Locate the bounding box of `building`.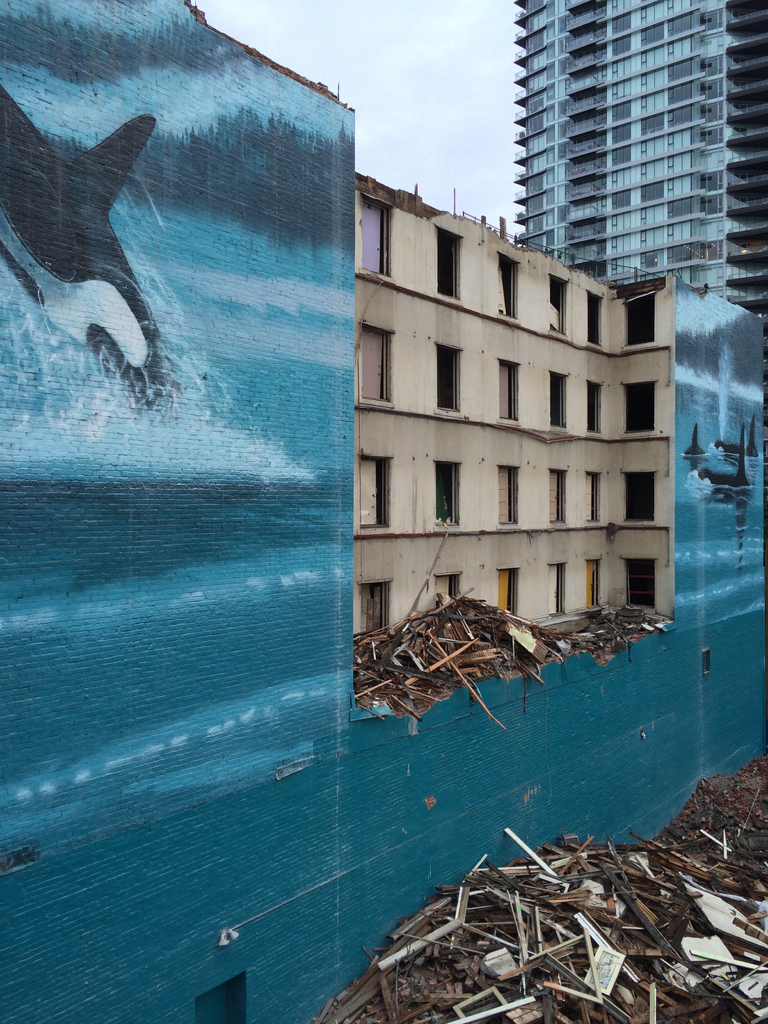
Bounding box: 513/0/767/321.
